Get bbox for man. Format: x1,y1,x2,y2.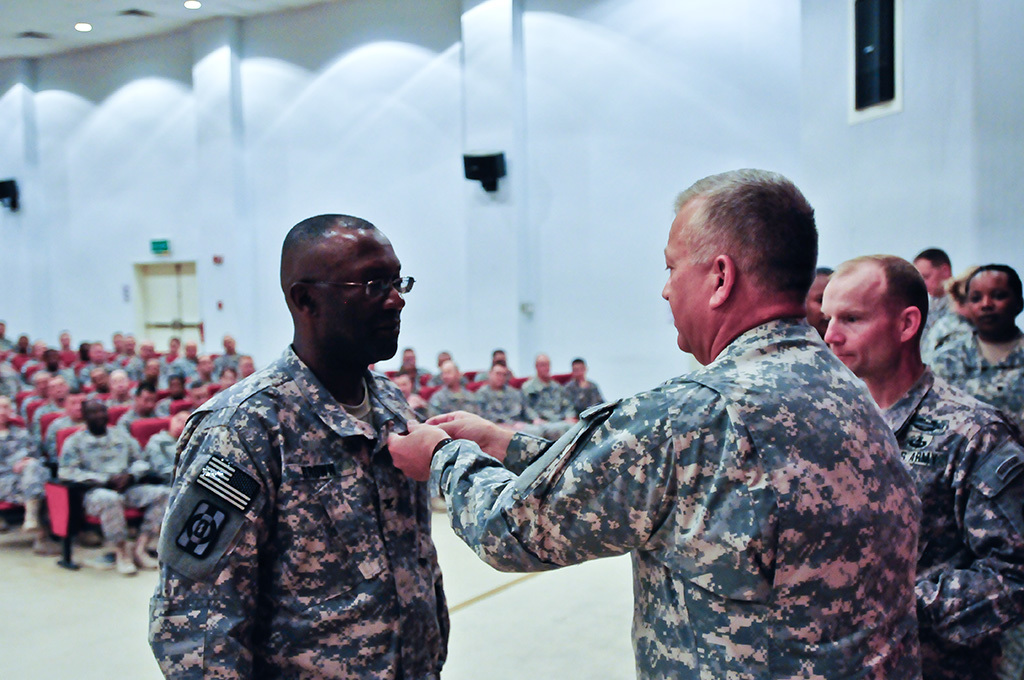
899,245,962,366.
